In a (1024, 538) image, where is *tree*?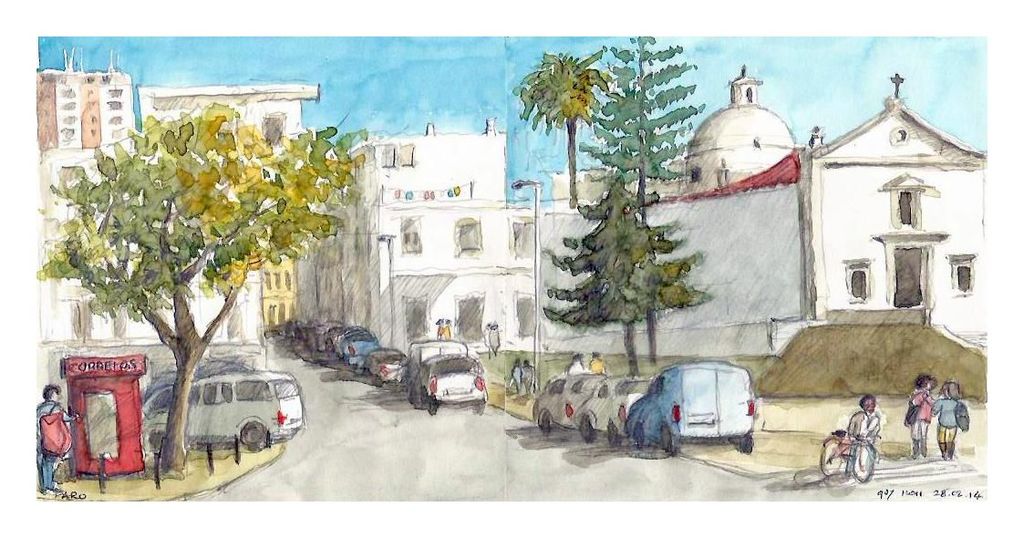
{"left": 506, "top": 40, "right": 611, "bottom": 210}.
